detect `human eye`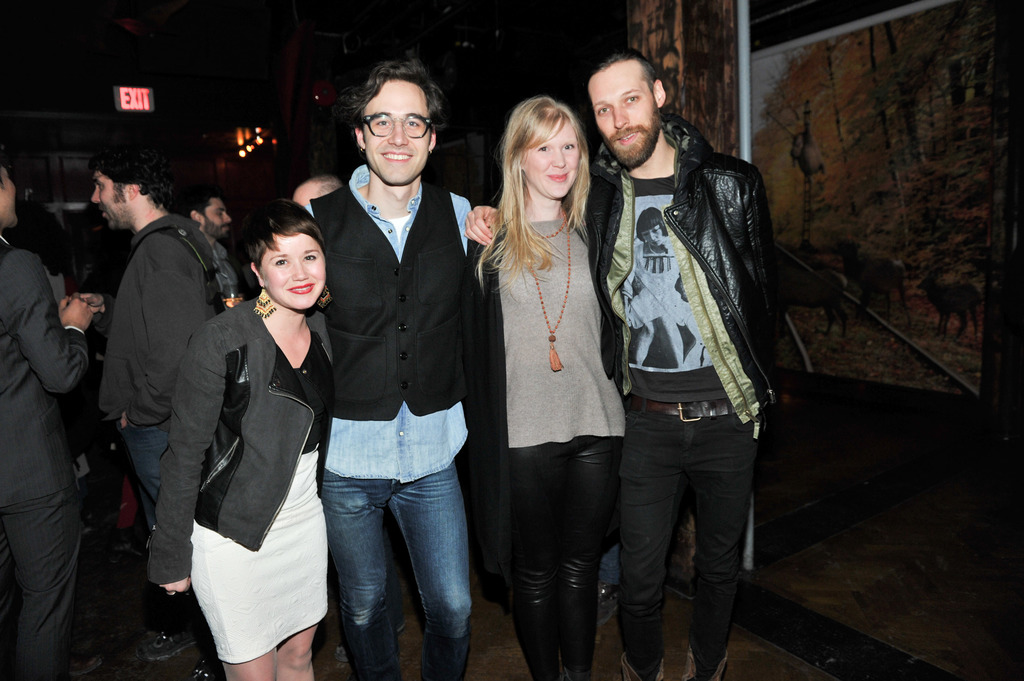
[left=404, top=116, right=420, bottom=129]
